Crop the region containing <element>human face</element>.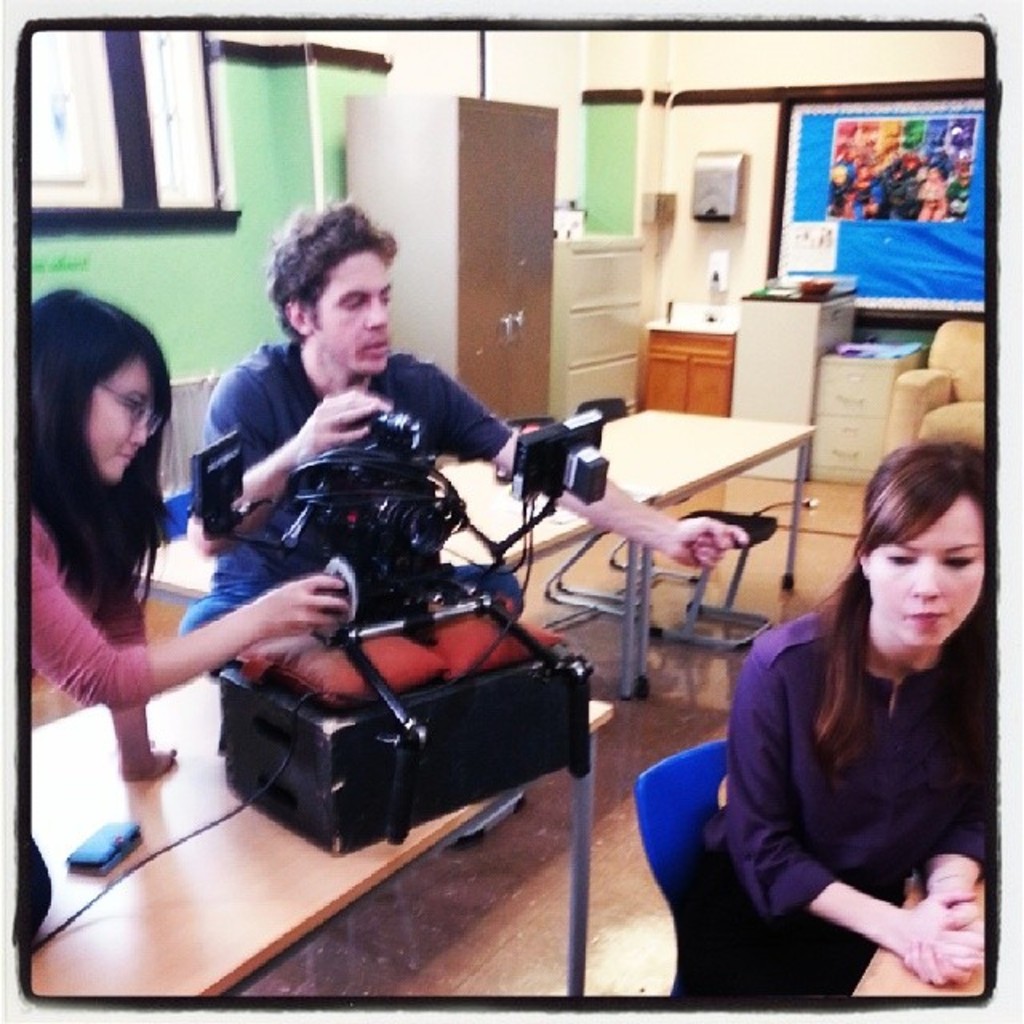
Crop region: 312,251,394,373.
